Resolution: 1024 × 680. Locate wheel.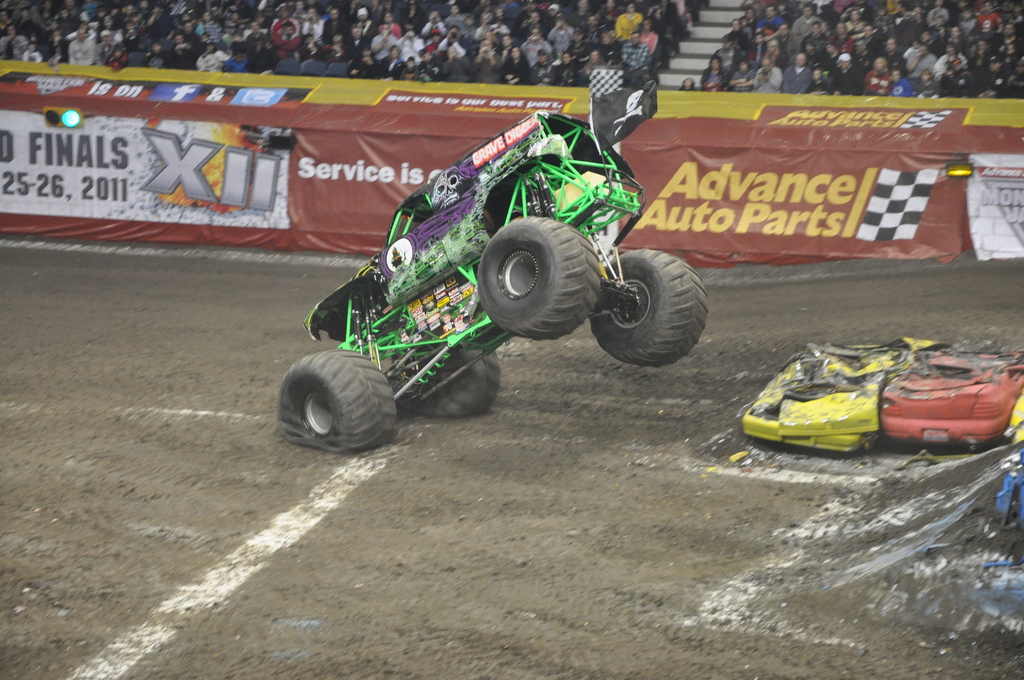
x1=278, y1=351, x2=402, y2=456.
